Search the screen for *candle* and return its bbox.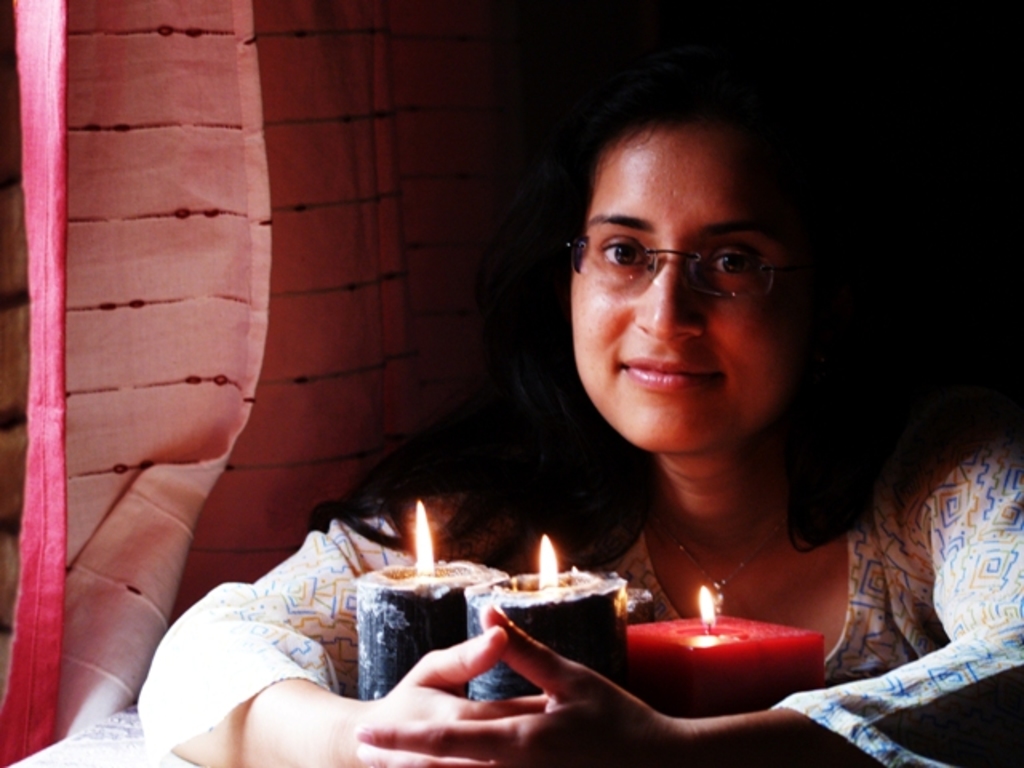
Found: BBox(627, 578, 826, 715).
